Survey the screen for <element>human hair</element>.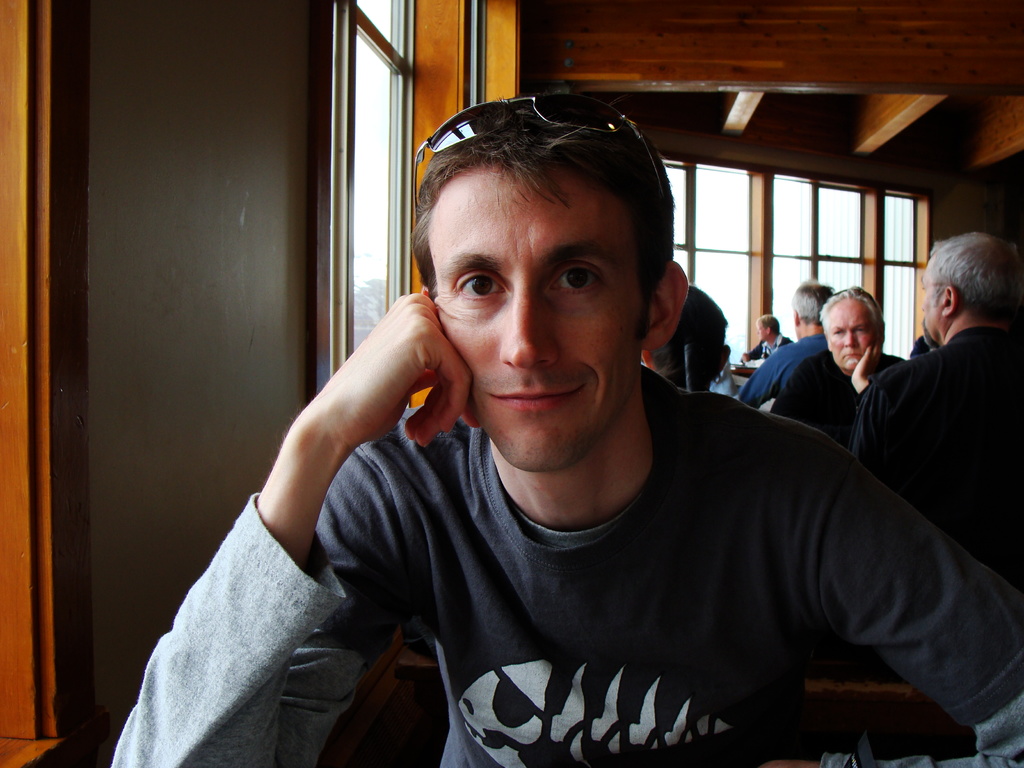
Survey found: BBox(415, 88, 677, 340).
